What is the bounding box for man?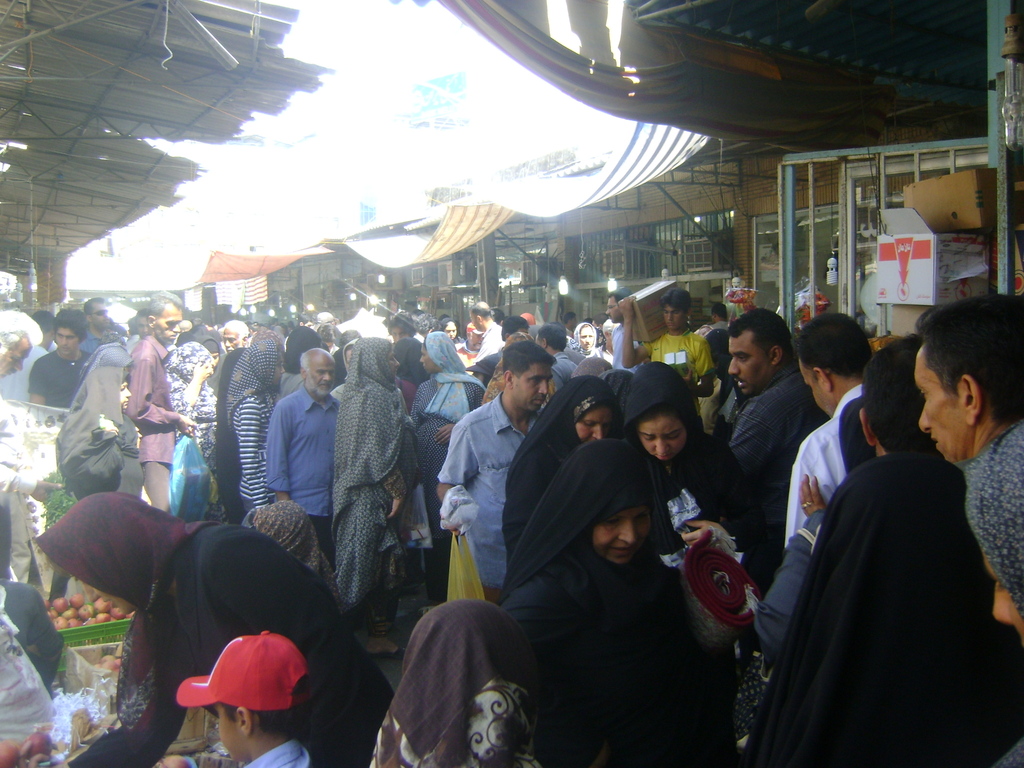
pyautogui.locateOnScreen(1, 307, 56, 403).
